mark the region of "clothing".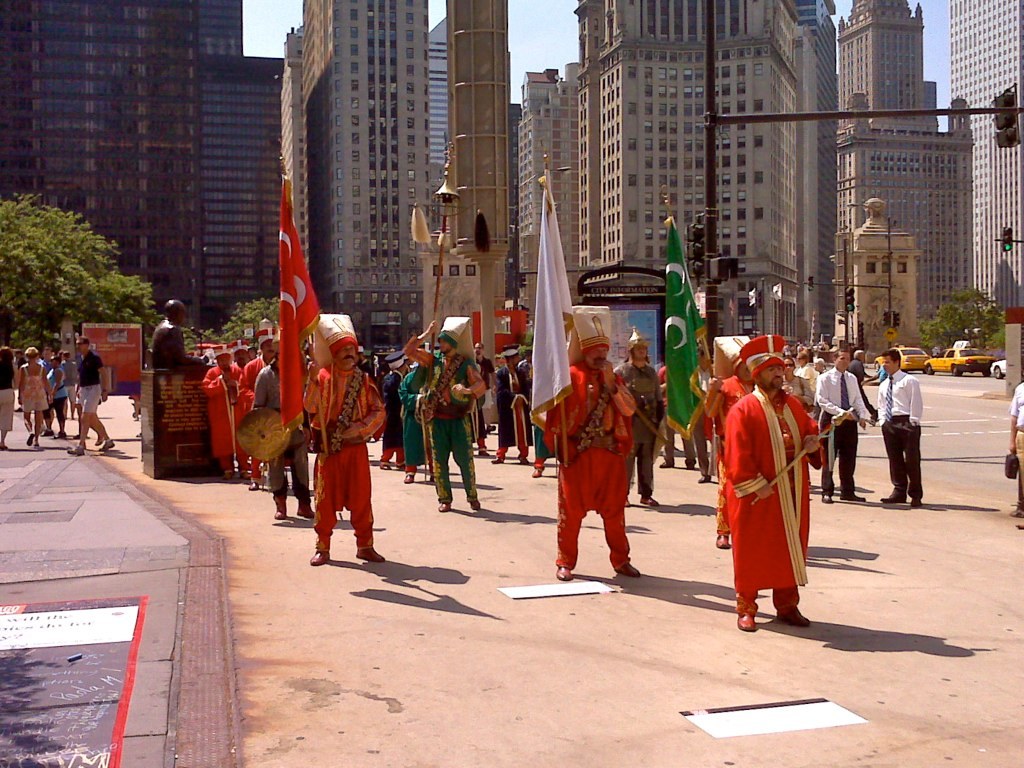
Region: detection(404, 338, 482, 502).
